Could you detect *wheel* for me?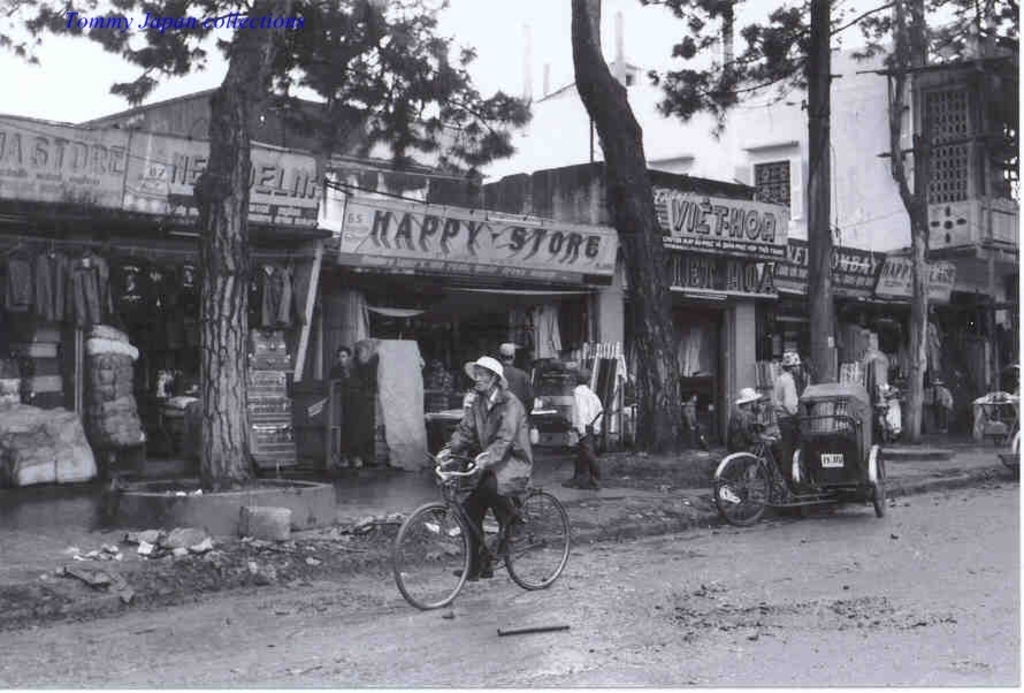
Detection result: {"x1": 865, "y1": 443, "x2": 893, "y2": 520}.
